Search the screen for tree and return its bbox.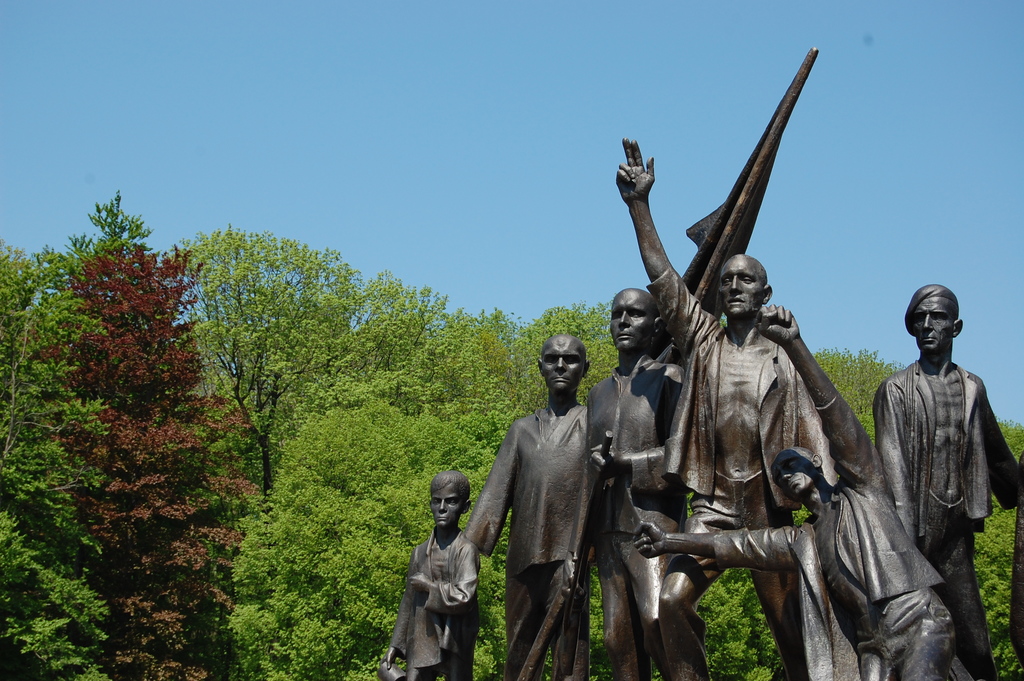
Found: <box>25,194,276,642</box>.
